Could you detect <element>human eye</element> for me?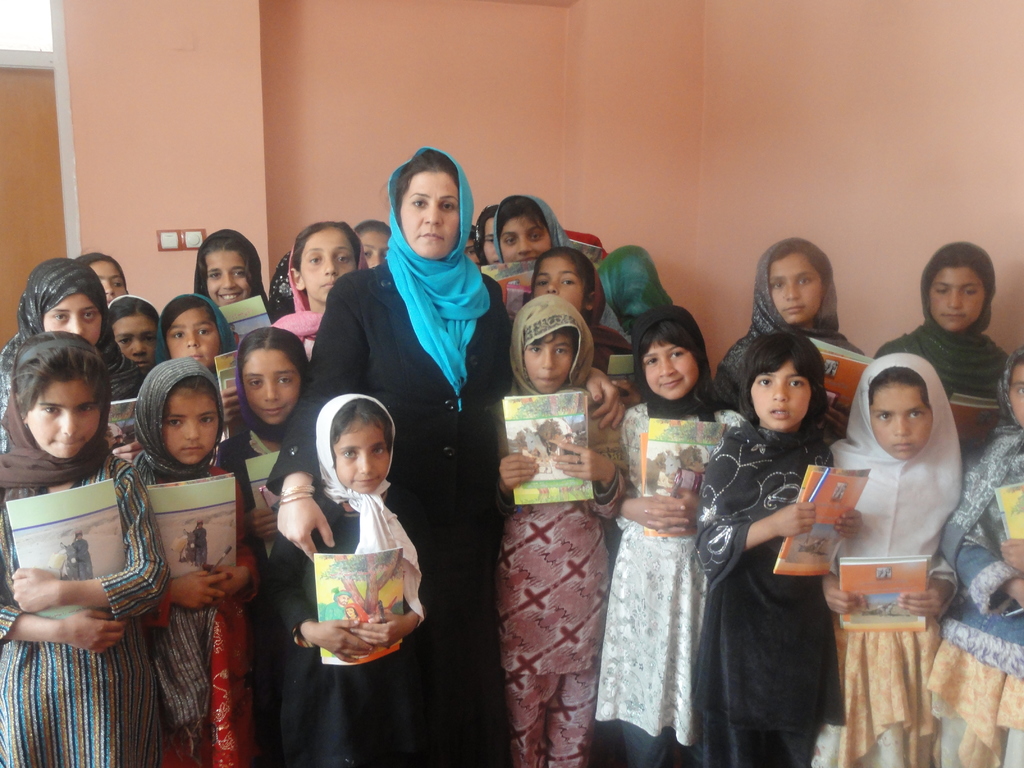
Detection result: x1=250 y1=377 x2=263 y2=388.
